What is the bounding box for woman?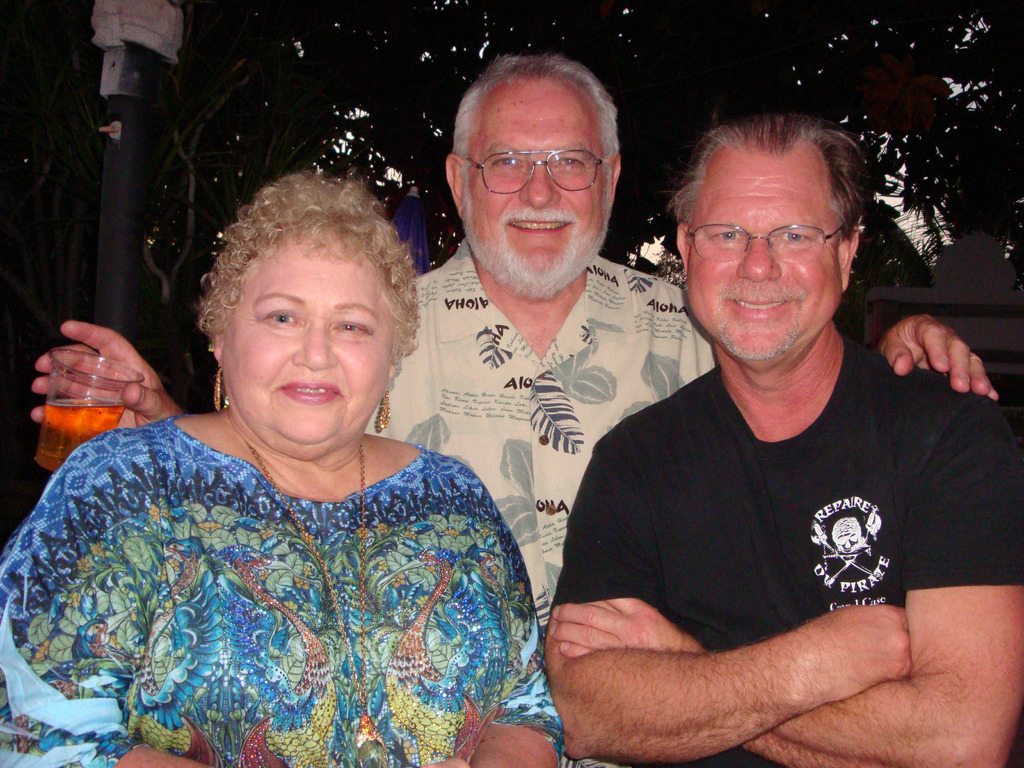
region(24, 170, 561, 765).
